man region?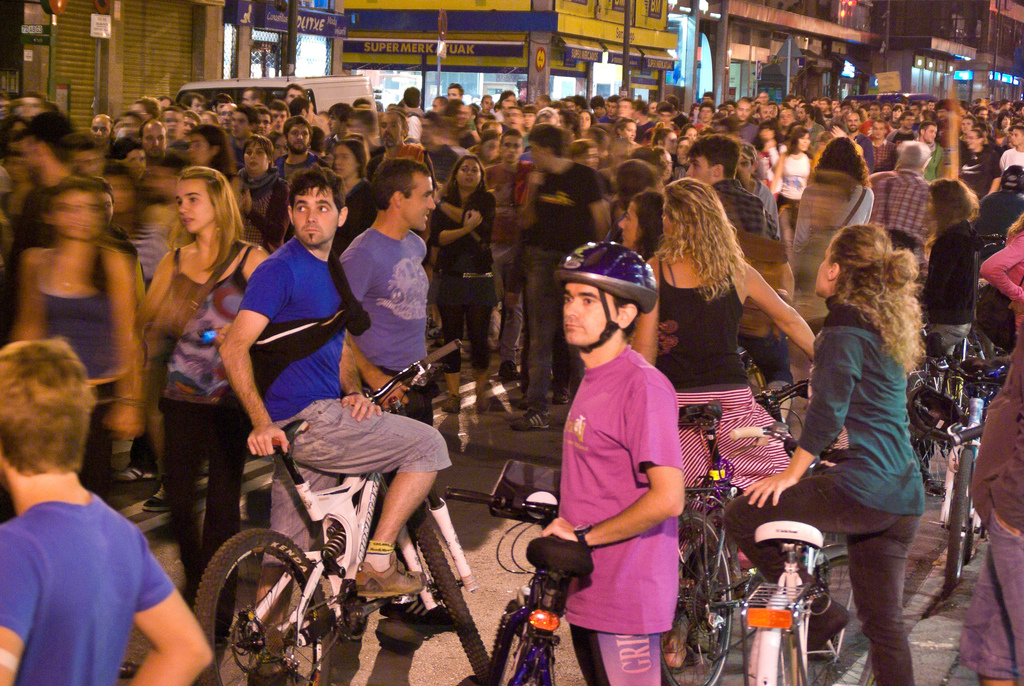
locate(214, 164, 451, 685)
